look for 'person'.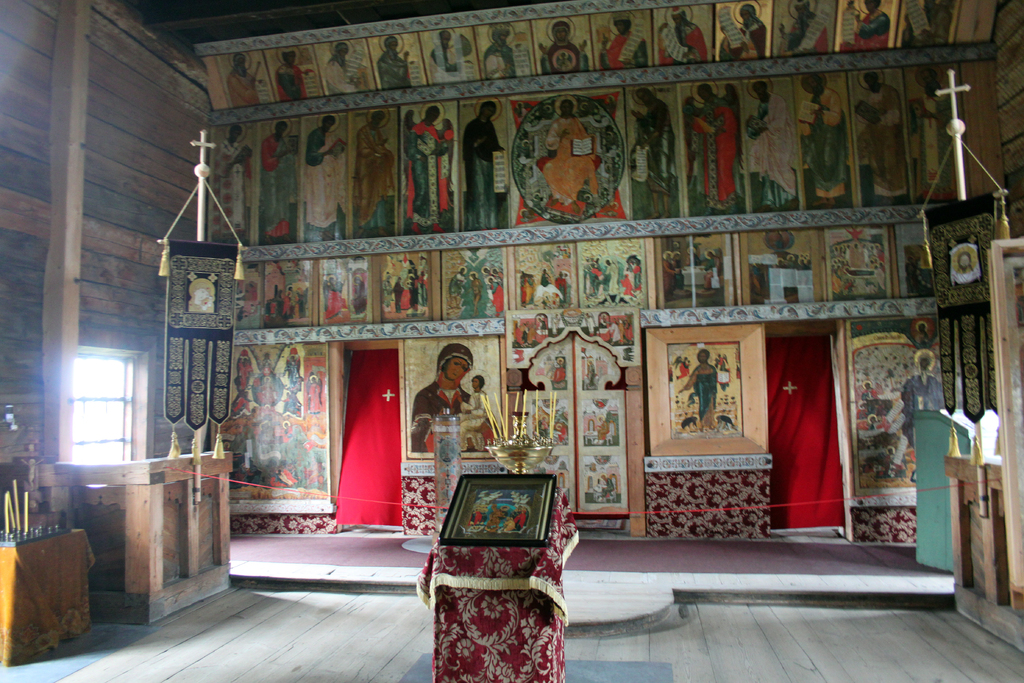
Found: {"x1": 483, "y1": 267, "x2": 489, "y2": 277}.
